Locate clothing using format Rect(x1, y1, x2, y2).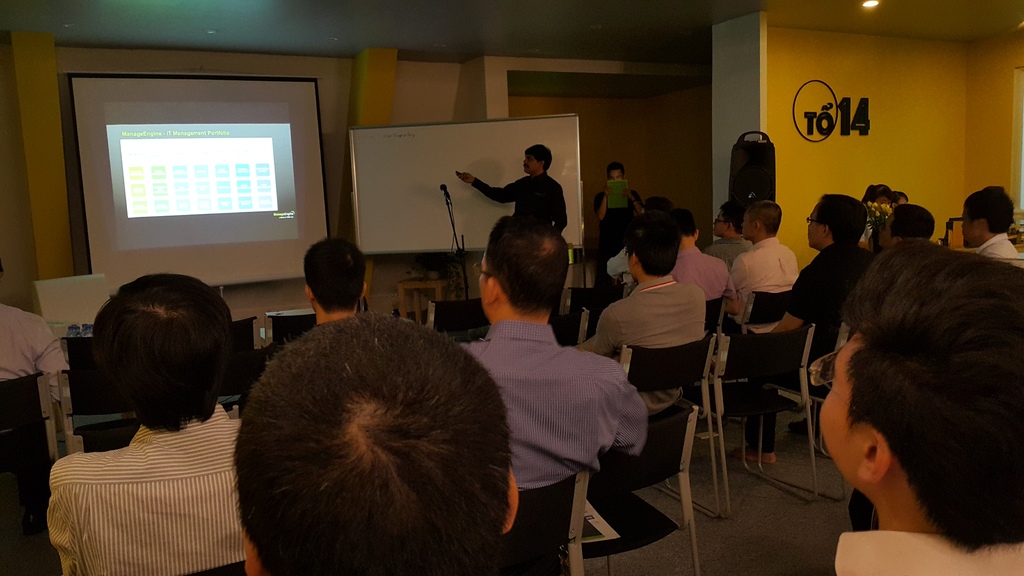
Rect(0, 300, 70, 381).
